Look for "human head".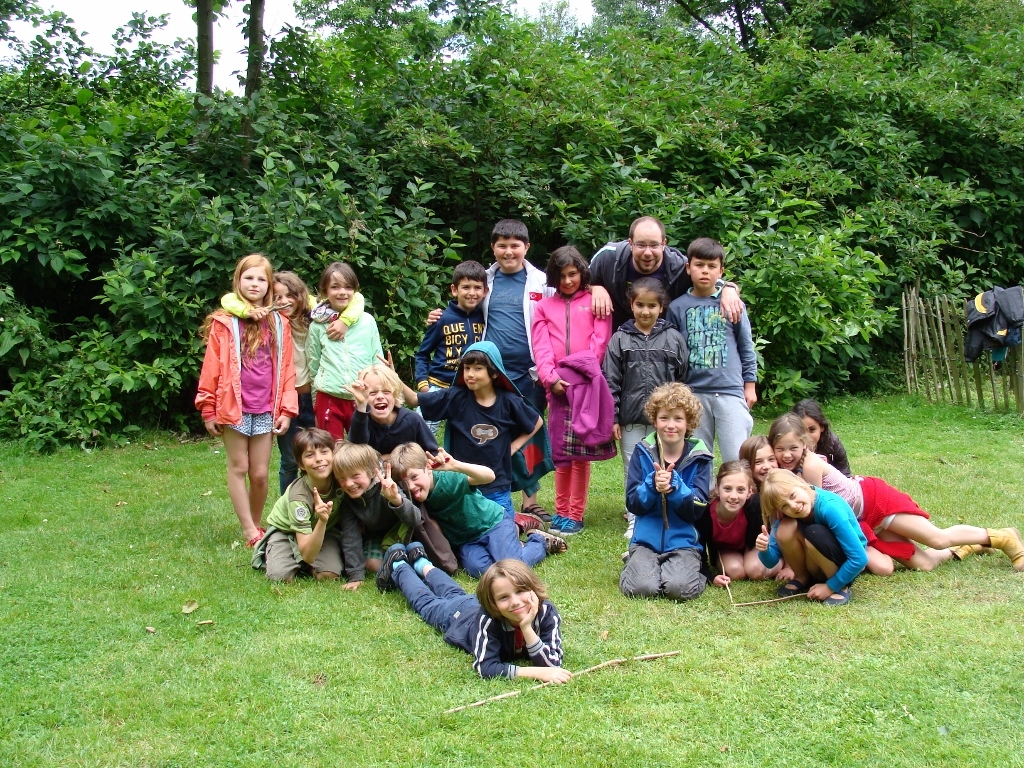
Found: bbox=[358, 366, 401, 423].
